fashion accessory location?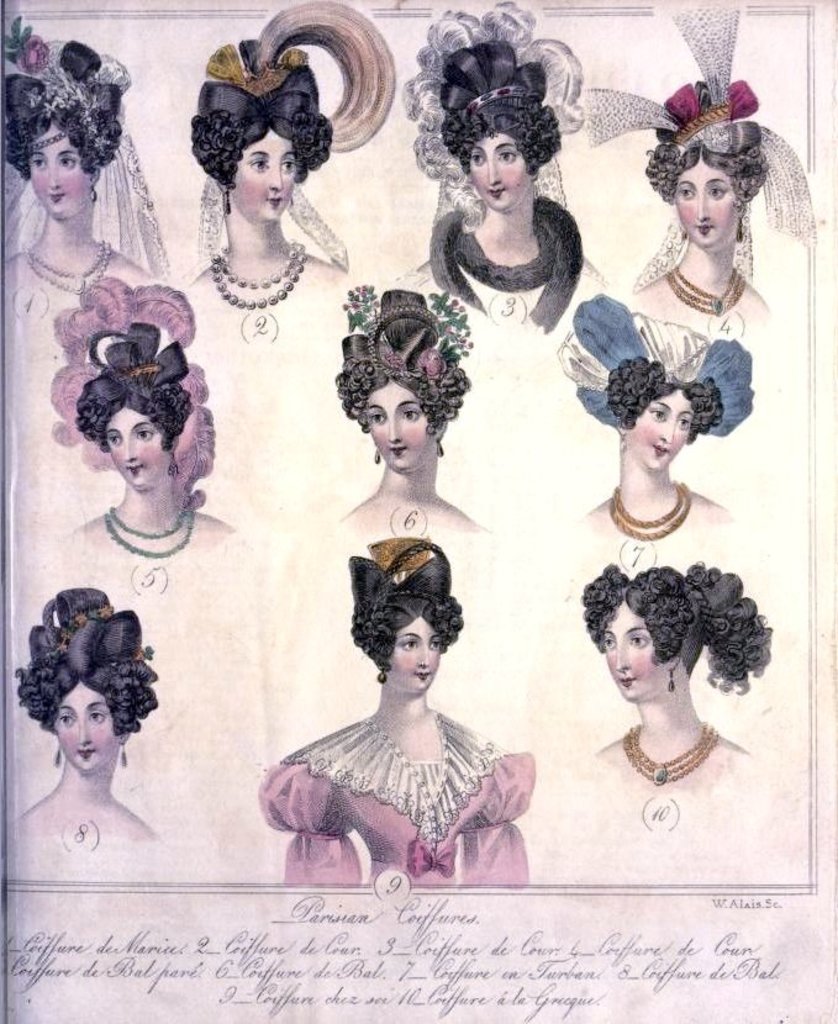
select_region(618, 477, 682, 532)
